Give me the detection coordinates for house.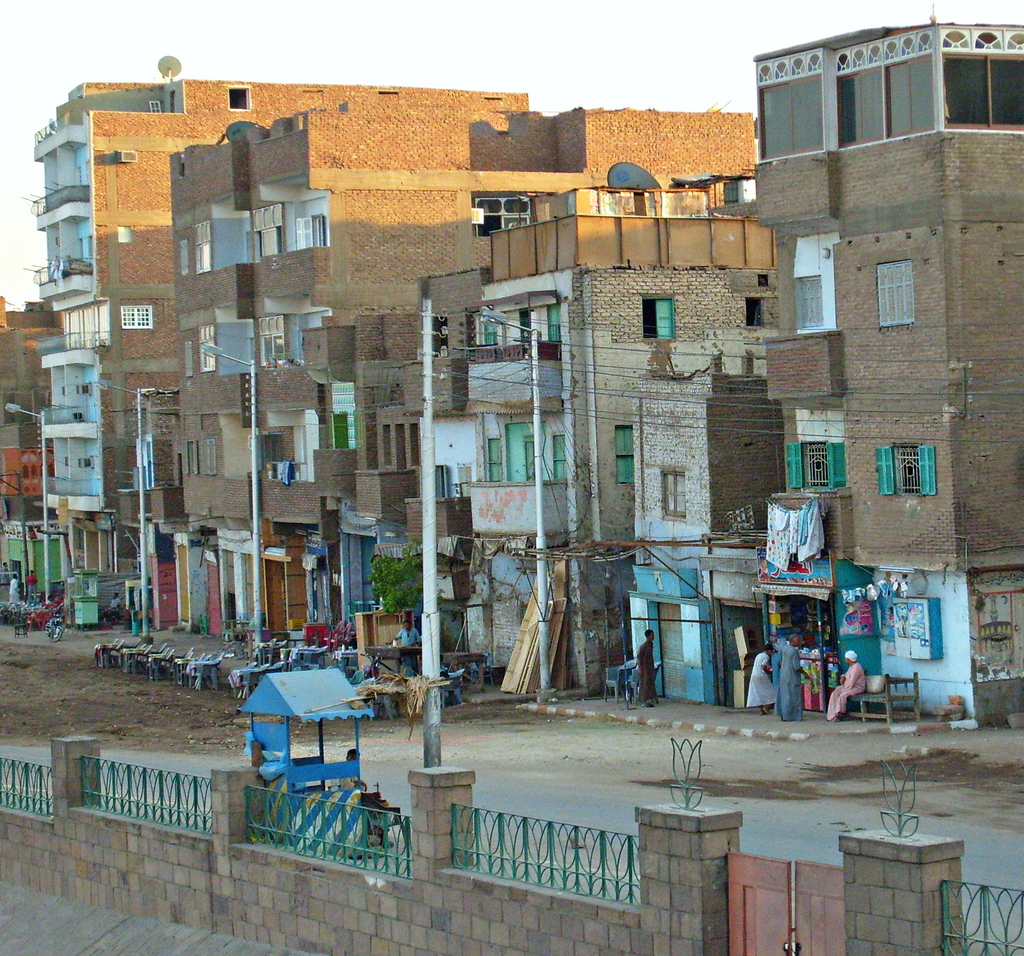
0 290 56 604.
